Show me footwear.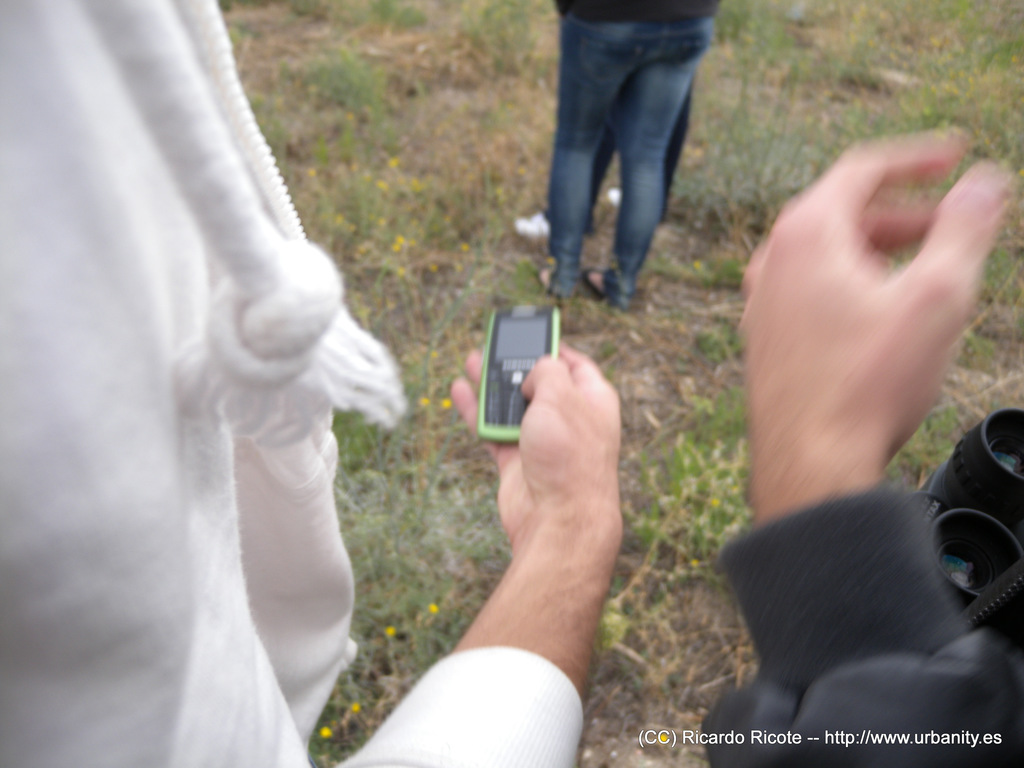
footwear is here: bbox=(580, 269, 622, 307).
